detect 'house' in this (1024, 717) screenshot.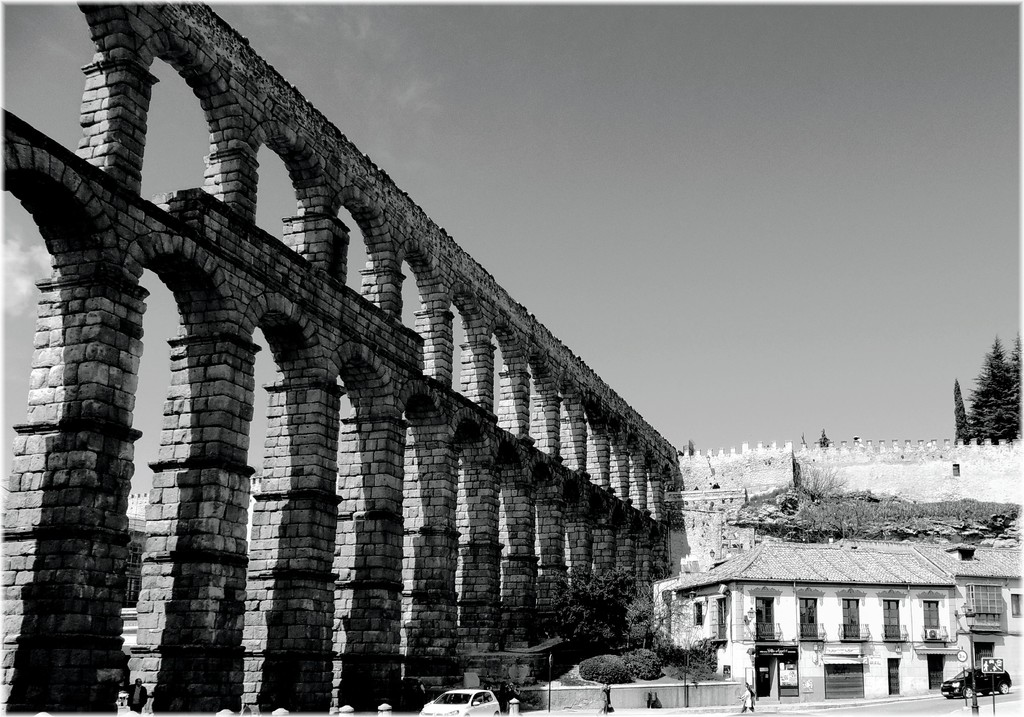
Detection: BBox(933, 532, 1020, 676).
